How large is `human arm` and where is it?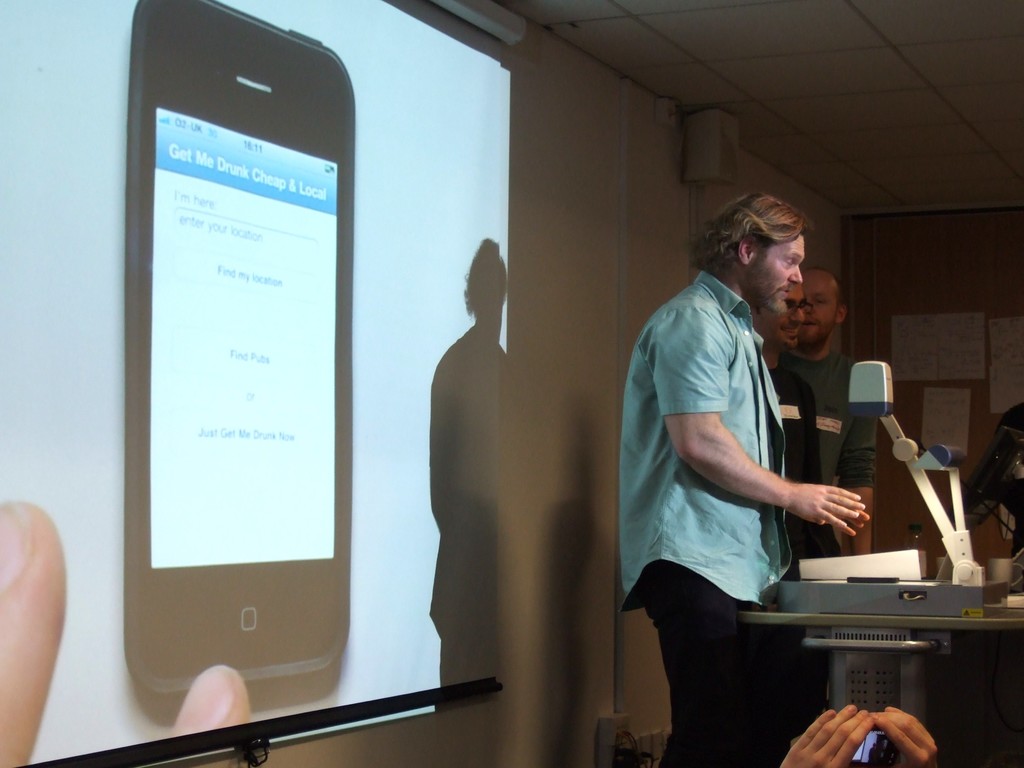
Bounding box: [x1=779, y1=700, x2=877, y2=767].
